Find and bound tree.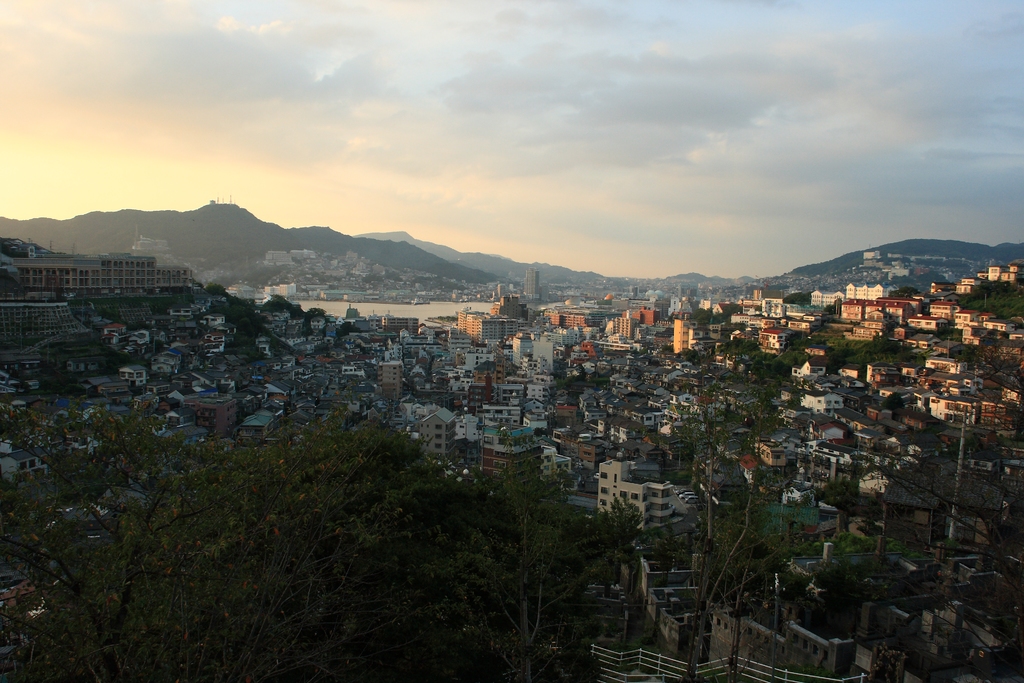
Bound: select_region(714, 338, 762, 356).
